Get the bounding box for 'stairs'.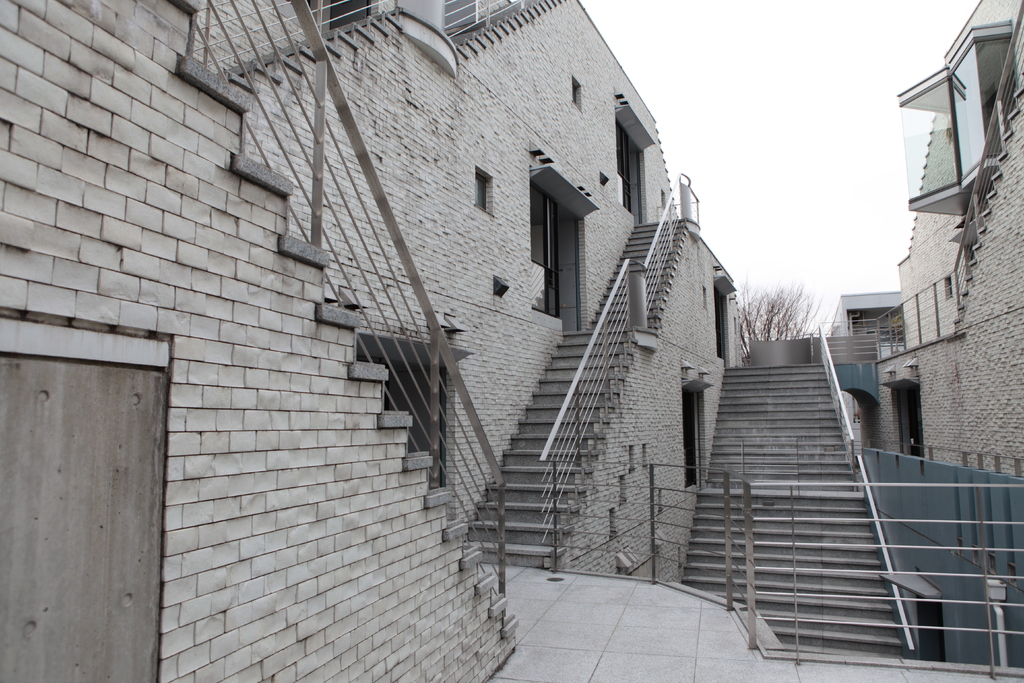
l=674, t=353, r=908, b=653.
